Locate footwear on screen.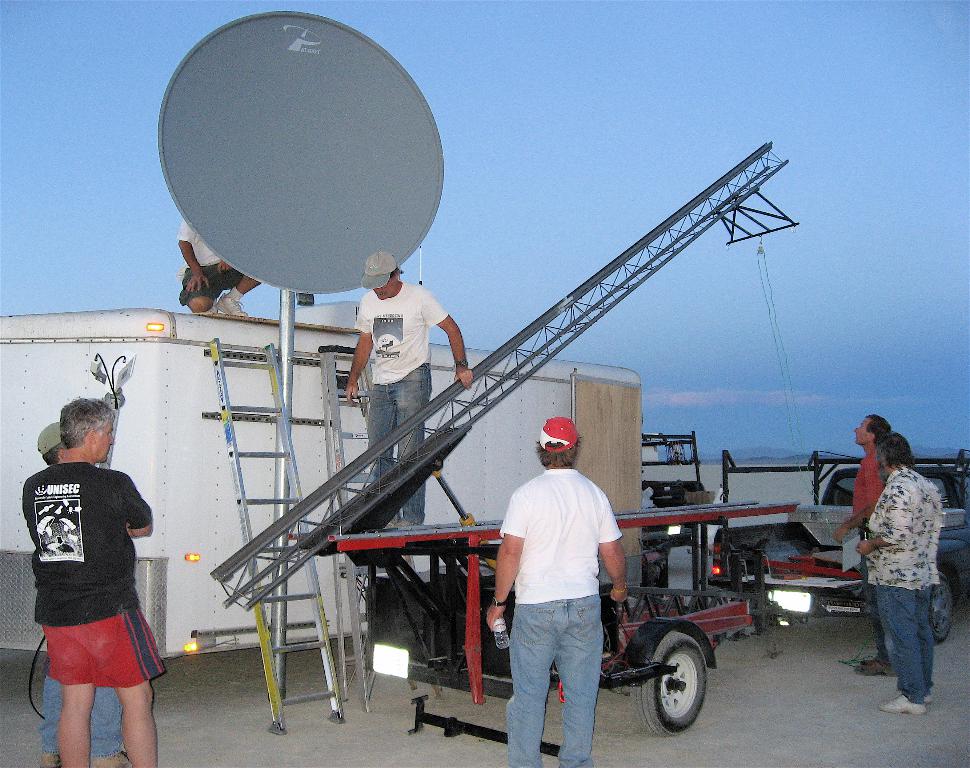
On screen at 878/691/926/721.
